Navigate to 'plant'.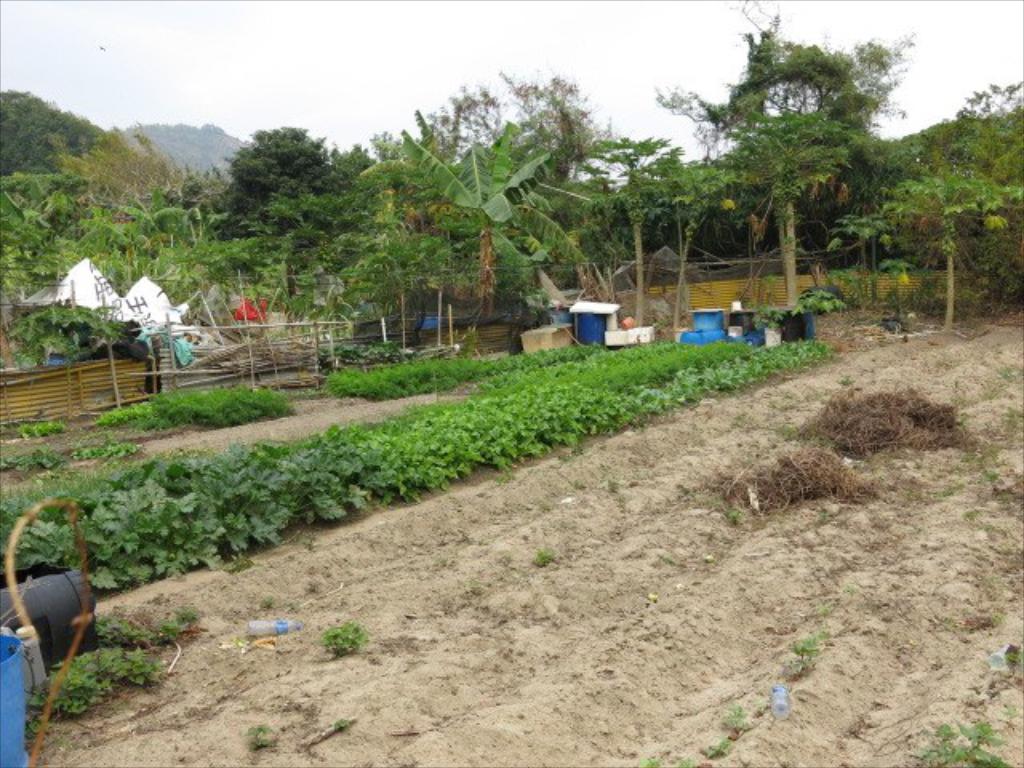
Navigation target: x1=325, y1=717, x2=357, y2=736.
